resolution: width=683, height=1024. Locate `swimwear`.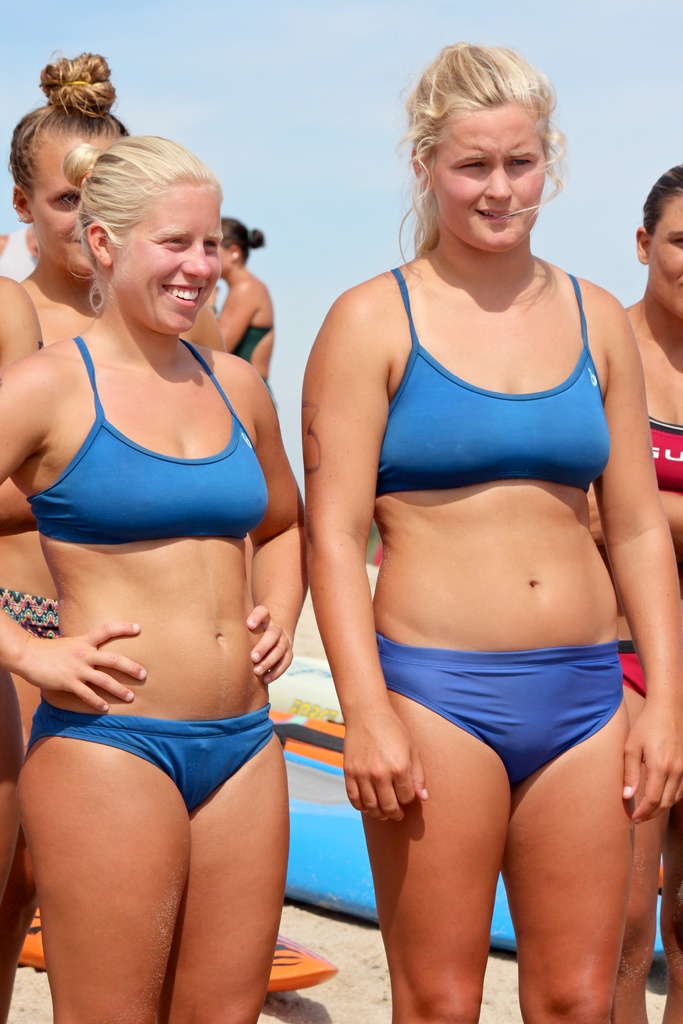
bbox=(22, 333, 273, 550).
